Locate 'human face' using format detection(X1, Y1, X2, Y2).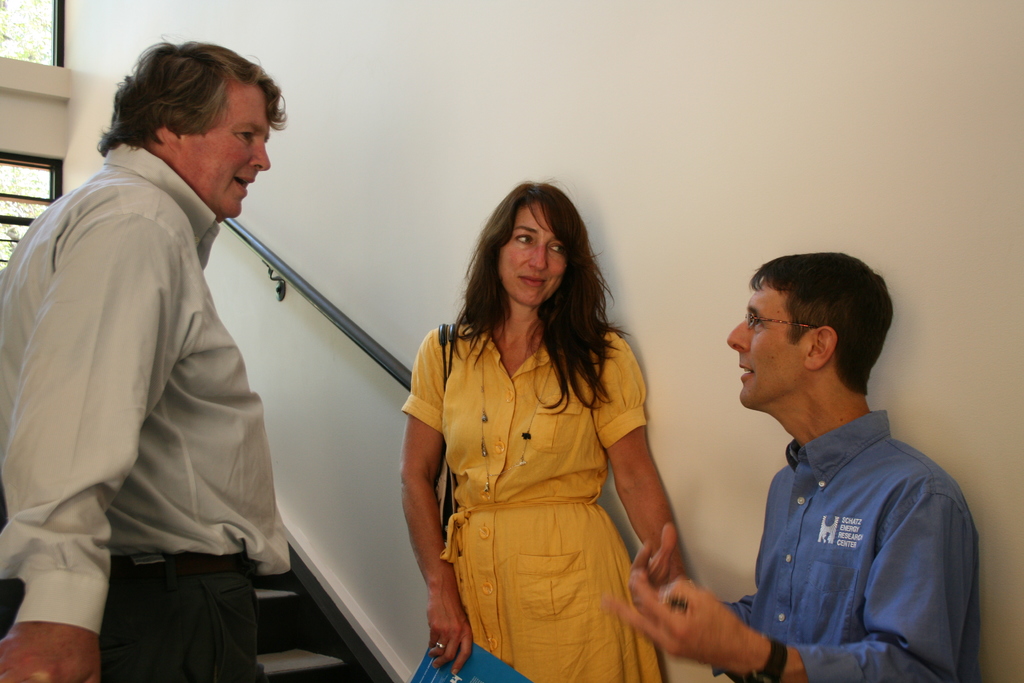
detection(725, 293, 806, 406).
